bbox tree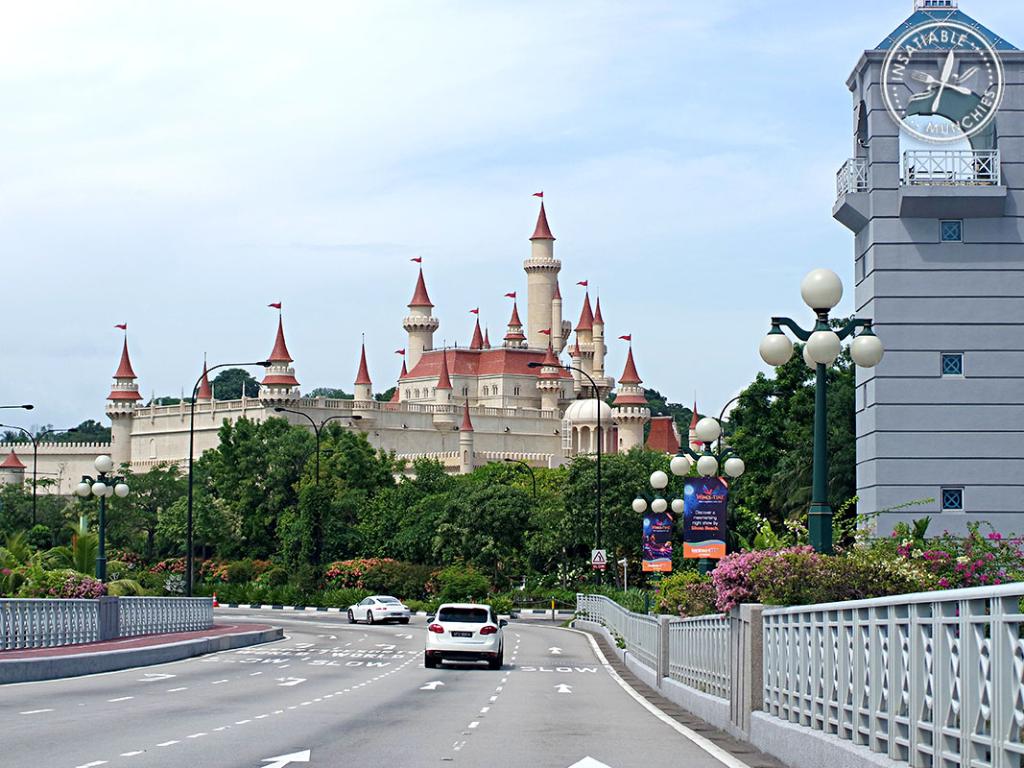
345/456/449/556
